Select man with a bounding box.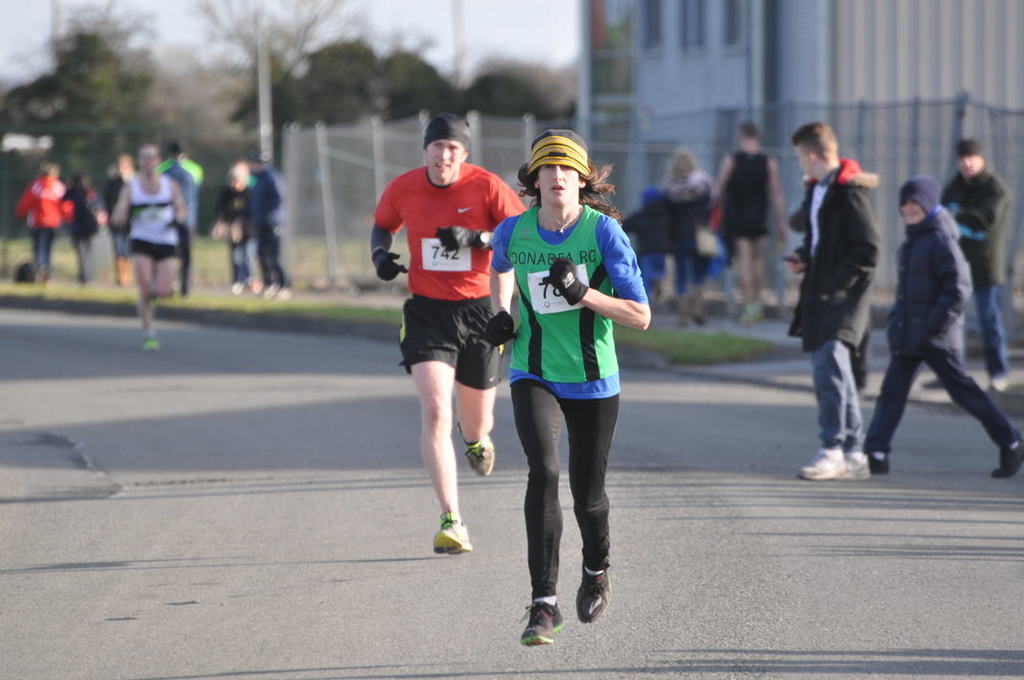
(left=155, top=141, right=203, bottom=297).
